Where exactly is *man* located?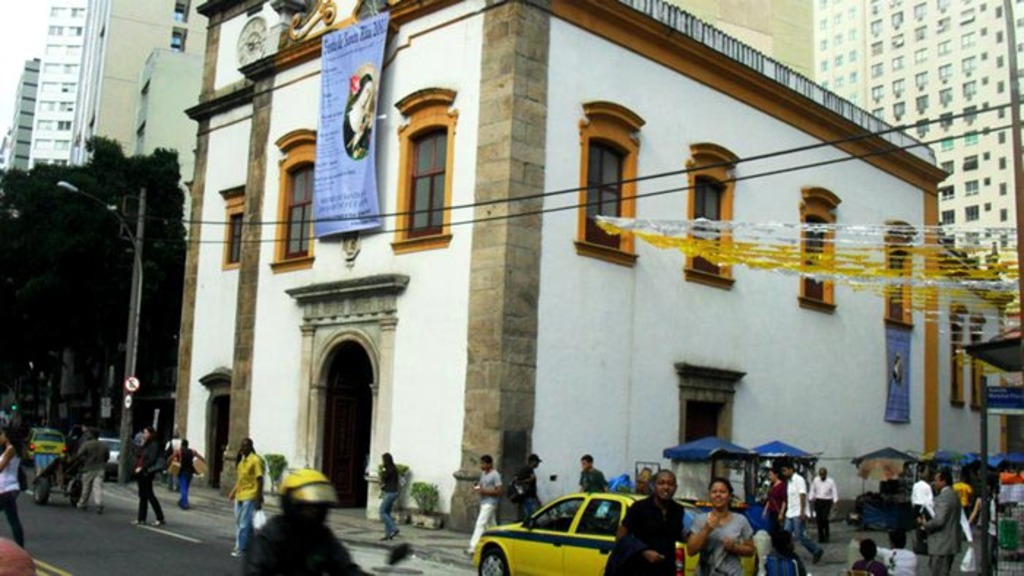
Its bounding box is [left=462, top=453, right=503, bottom=557].
